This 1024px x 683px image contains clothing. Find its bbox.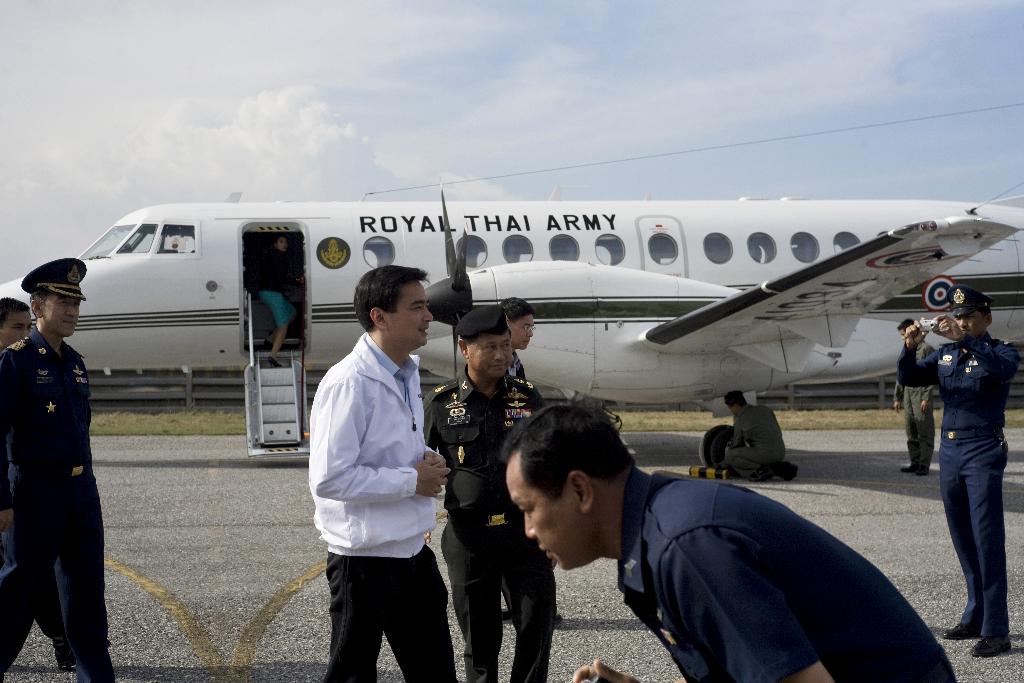
select_region(252, 244, 296, 330).
